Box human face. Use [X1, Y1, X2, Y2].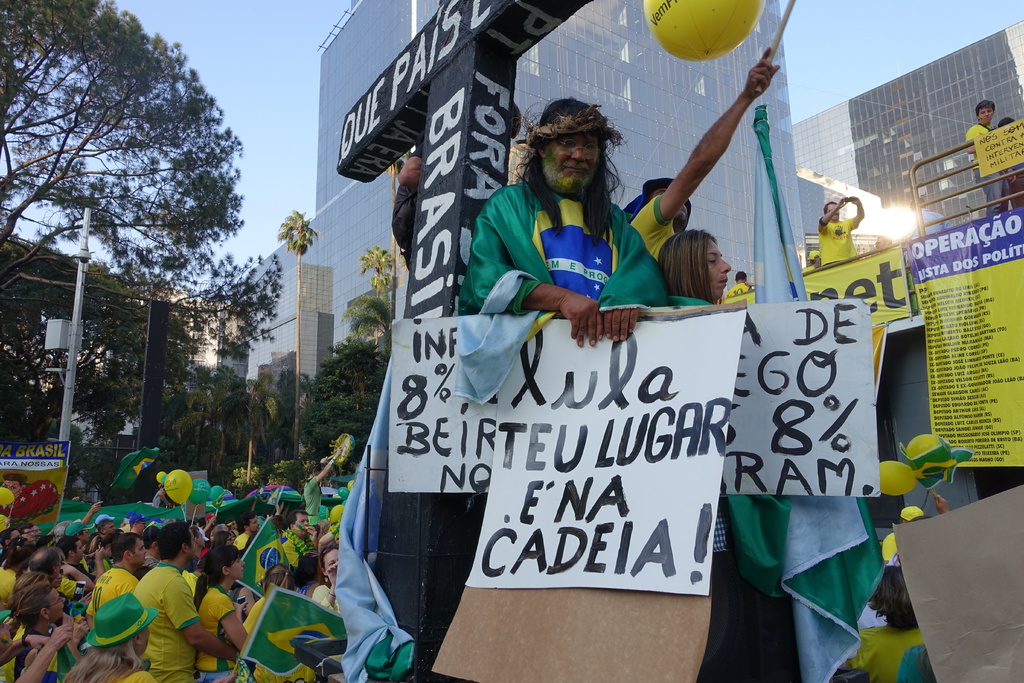
[138, 520, 148, 530].
